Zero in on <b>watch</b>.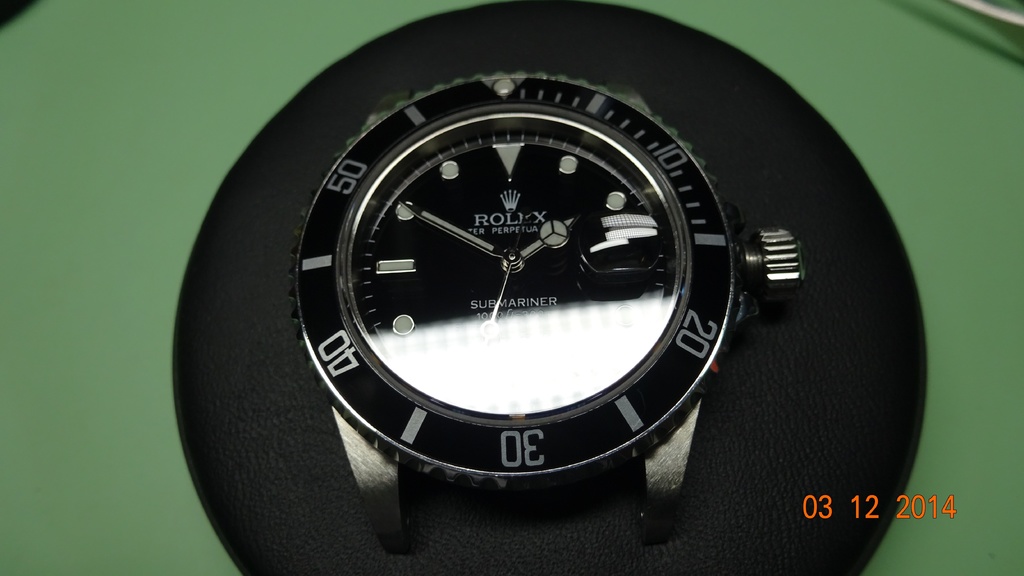
Zeroed in: [x1=285, y1=75, x2=806, y2=499].
